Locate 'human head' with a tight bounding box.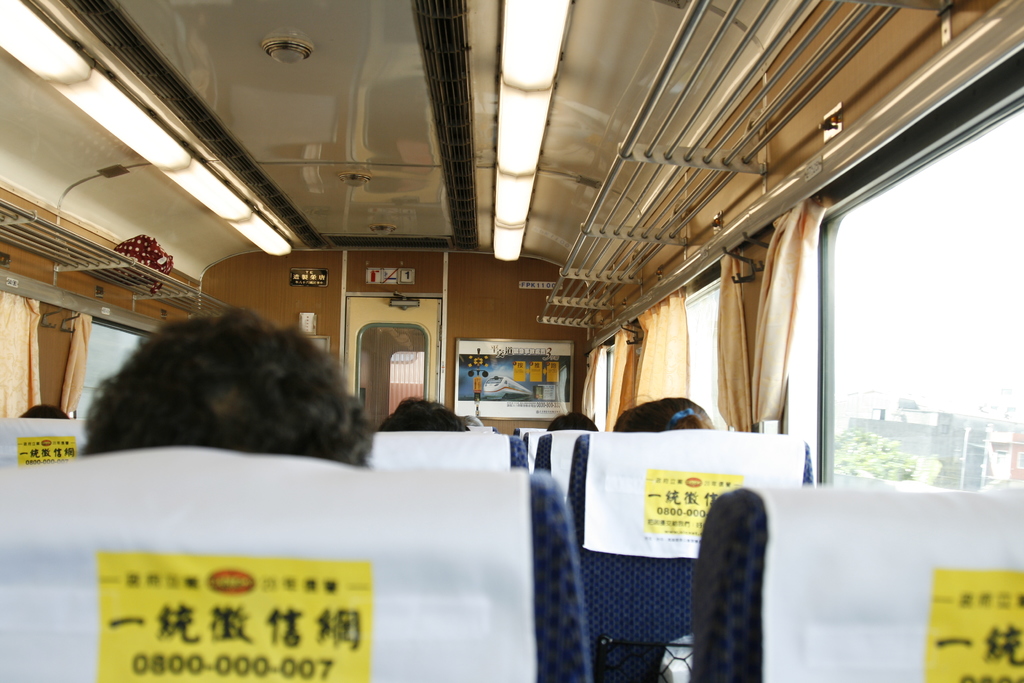
(15, 400, 64, 418).
